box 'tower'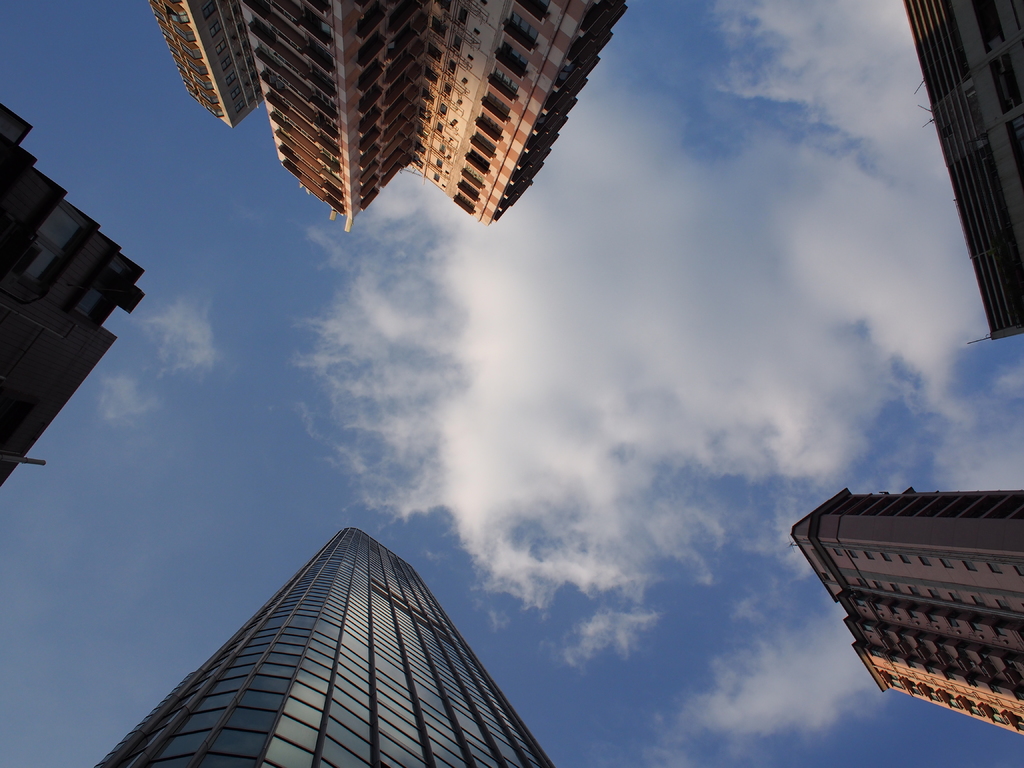
<box>92,522,557,767</box>
